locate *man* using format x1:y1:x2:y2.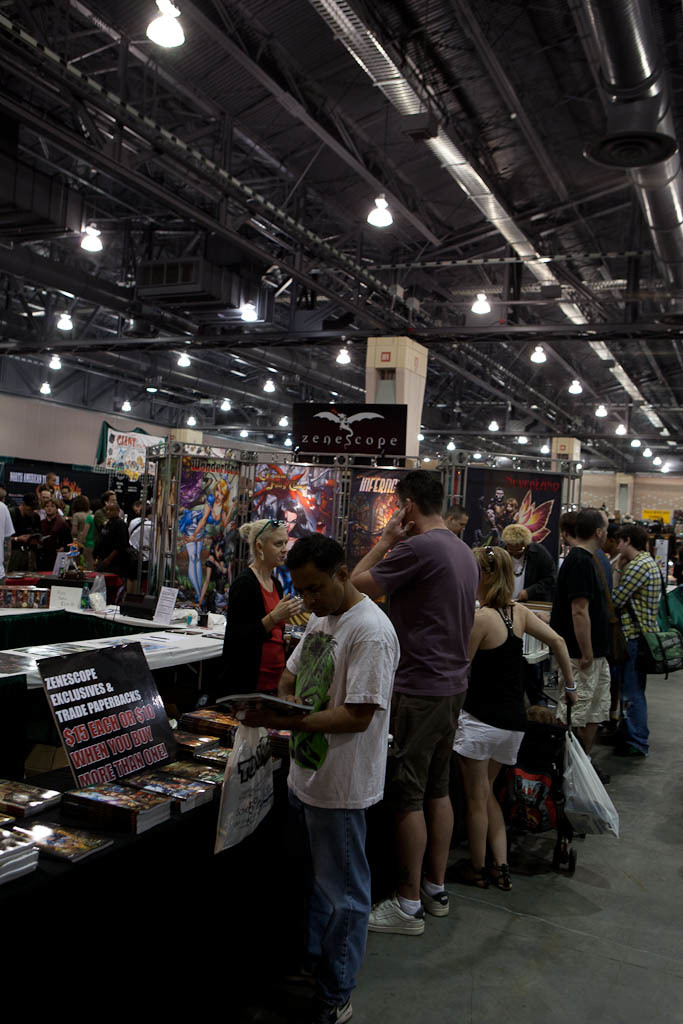
607:525:662:755.
